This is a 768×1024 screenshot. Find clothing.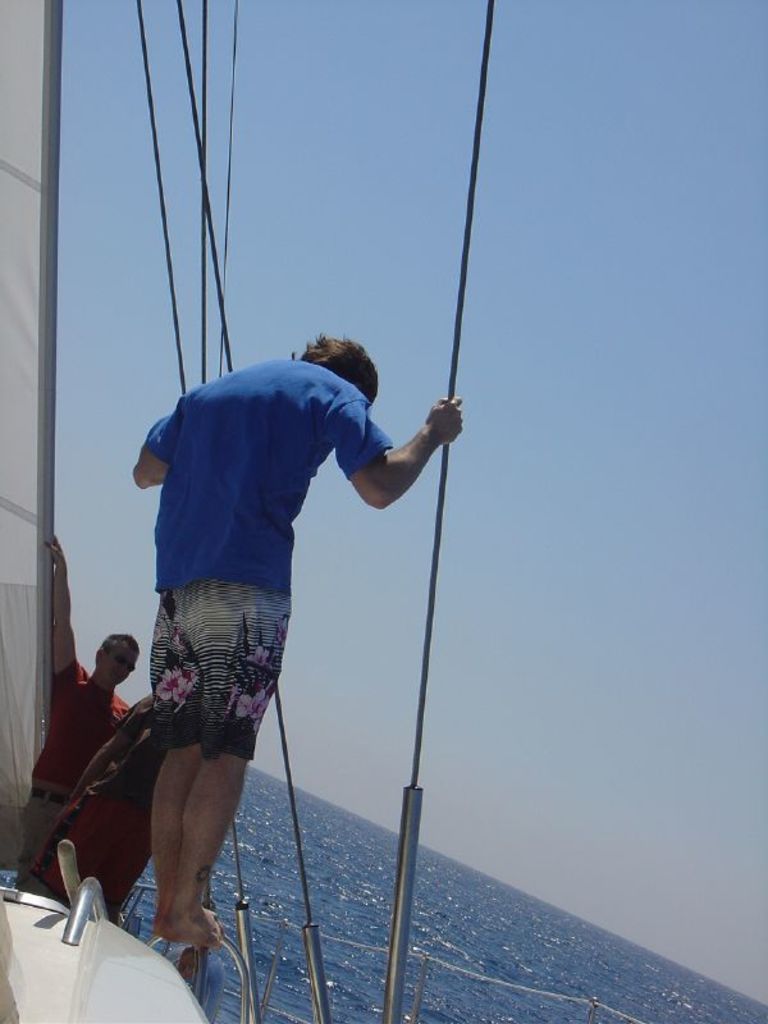
Bounding box: l=26, t=646, r=137, b=893.
